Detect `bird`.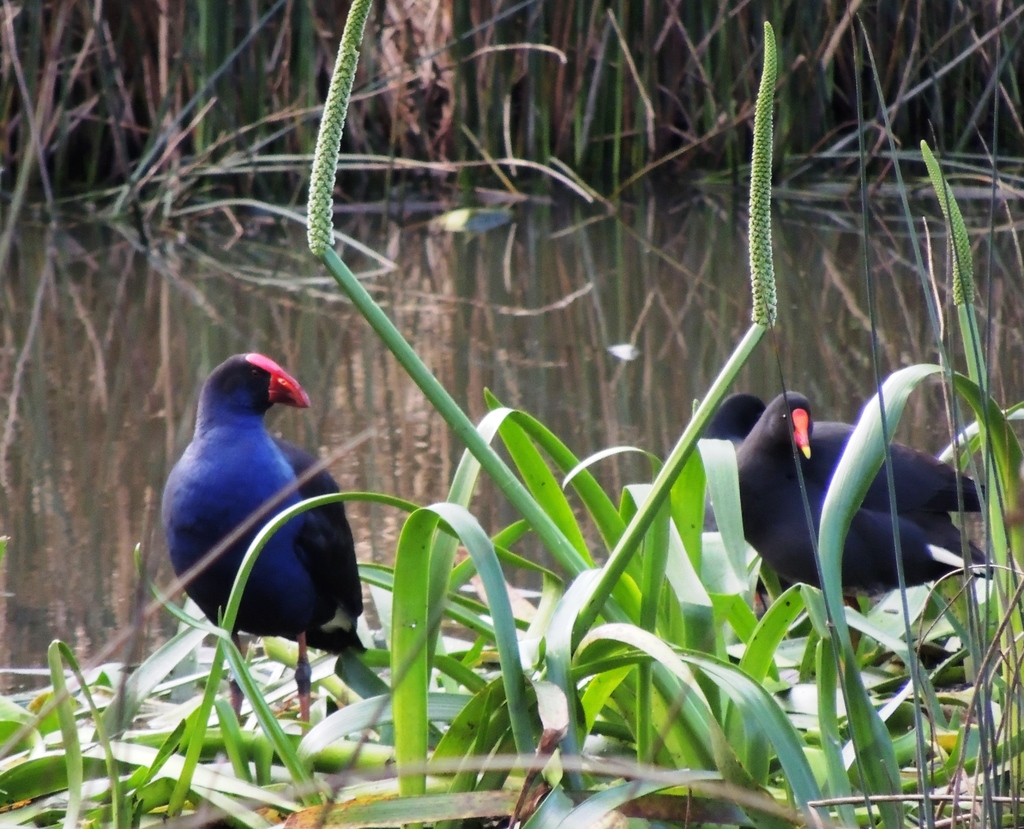
Detected at <bbox>160, 351, 396, 711</bbox>.
